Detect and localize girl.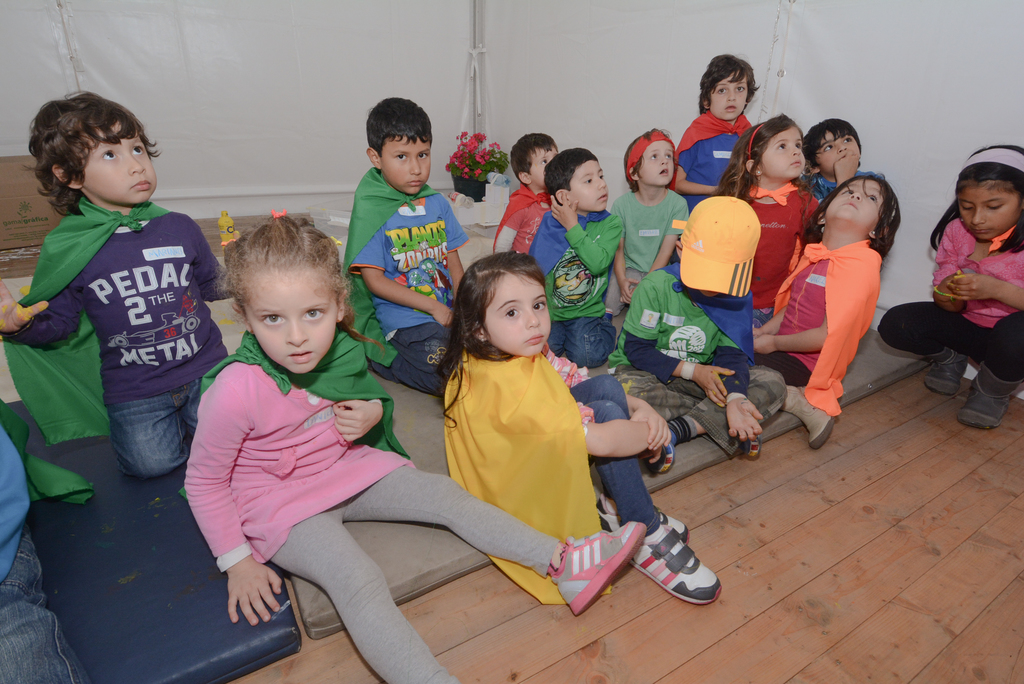
Localized at 753, 170, 901, 445.
